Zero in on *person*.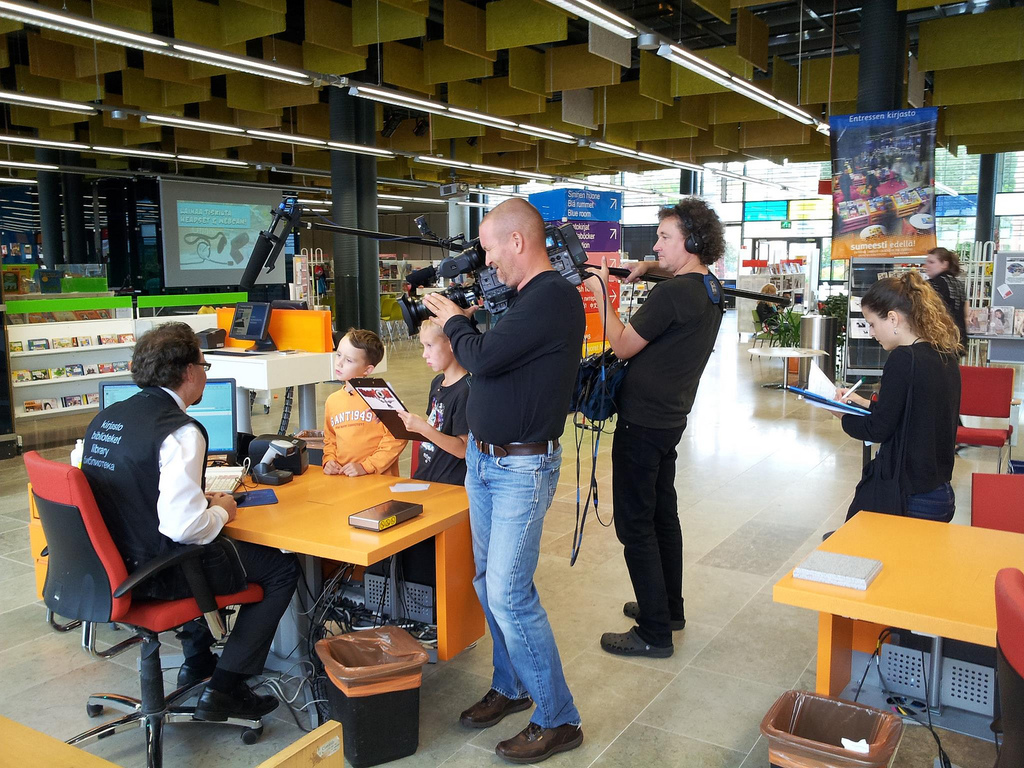
Zeroed in: (74,319,303,726).
